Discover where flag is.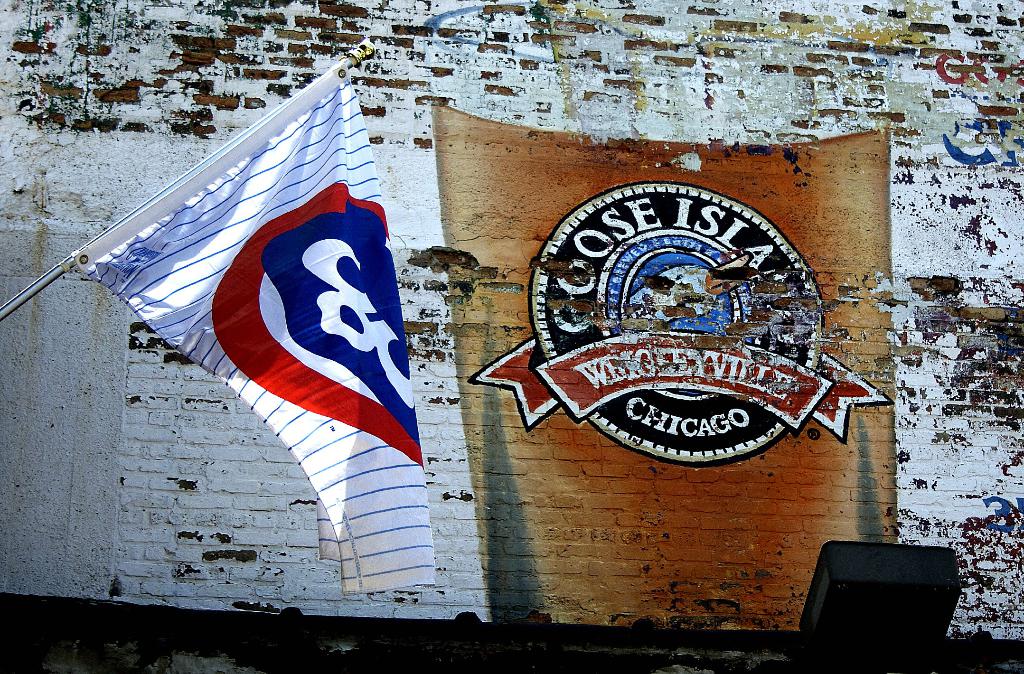
Discovered at bbox=(71, 58, 422, 590).
